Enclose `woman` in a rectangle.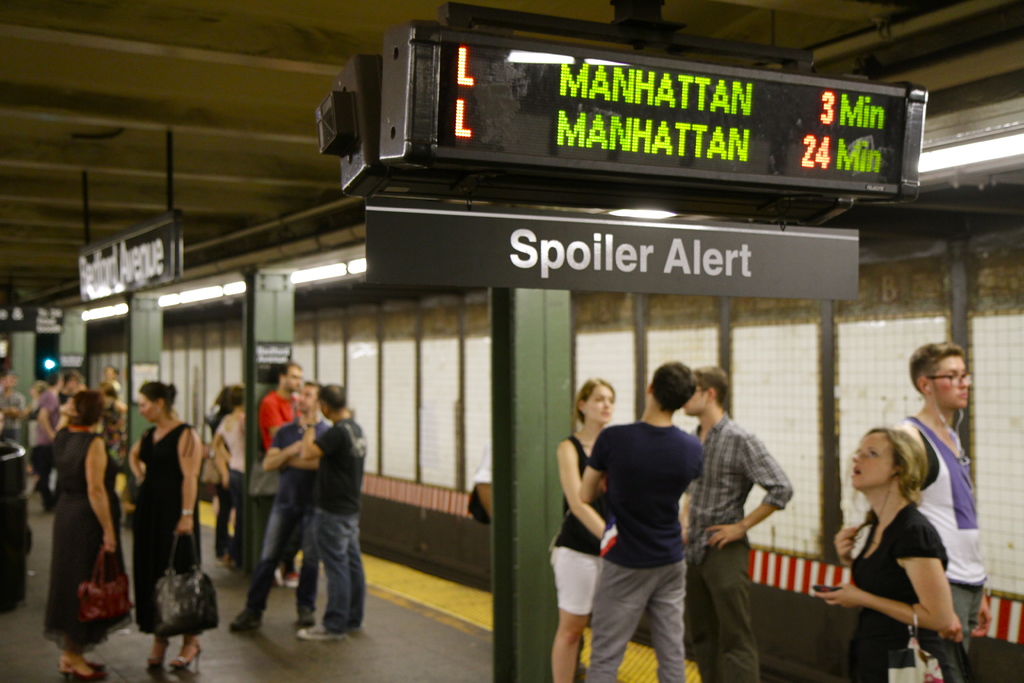
BBox(37, 391, 137, 682).
